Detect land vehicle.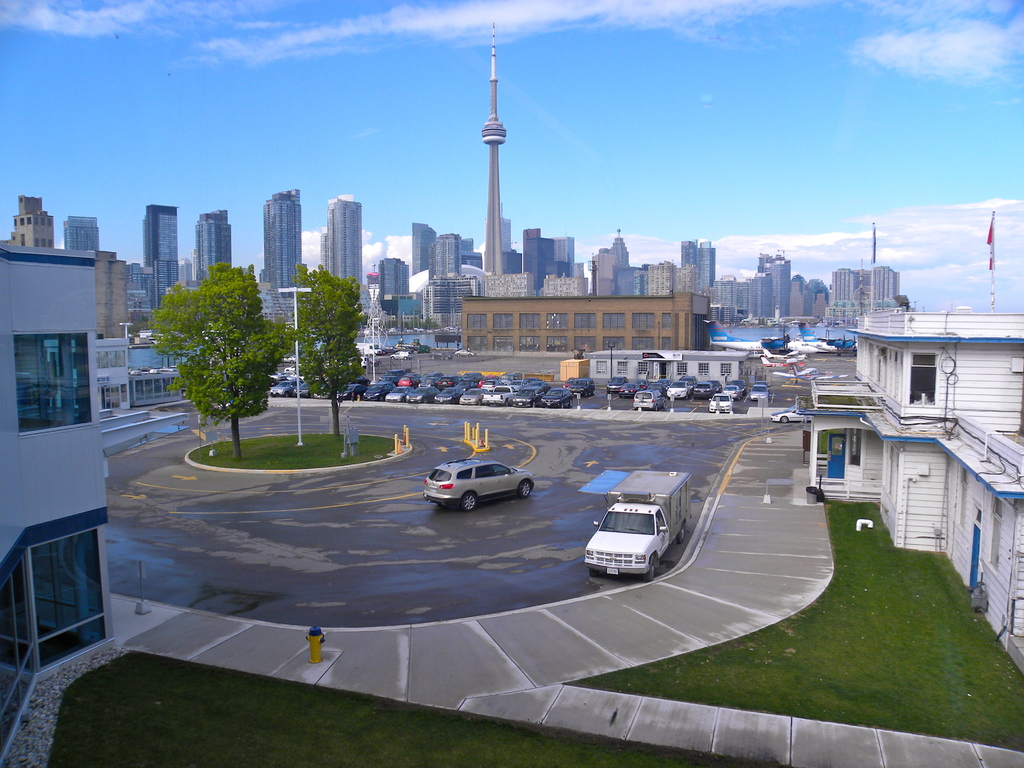
Detected at bbox(433, 387, 466, 406).
